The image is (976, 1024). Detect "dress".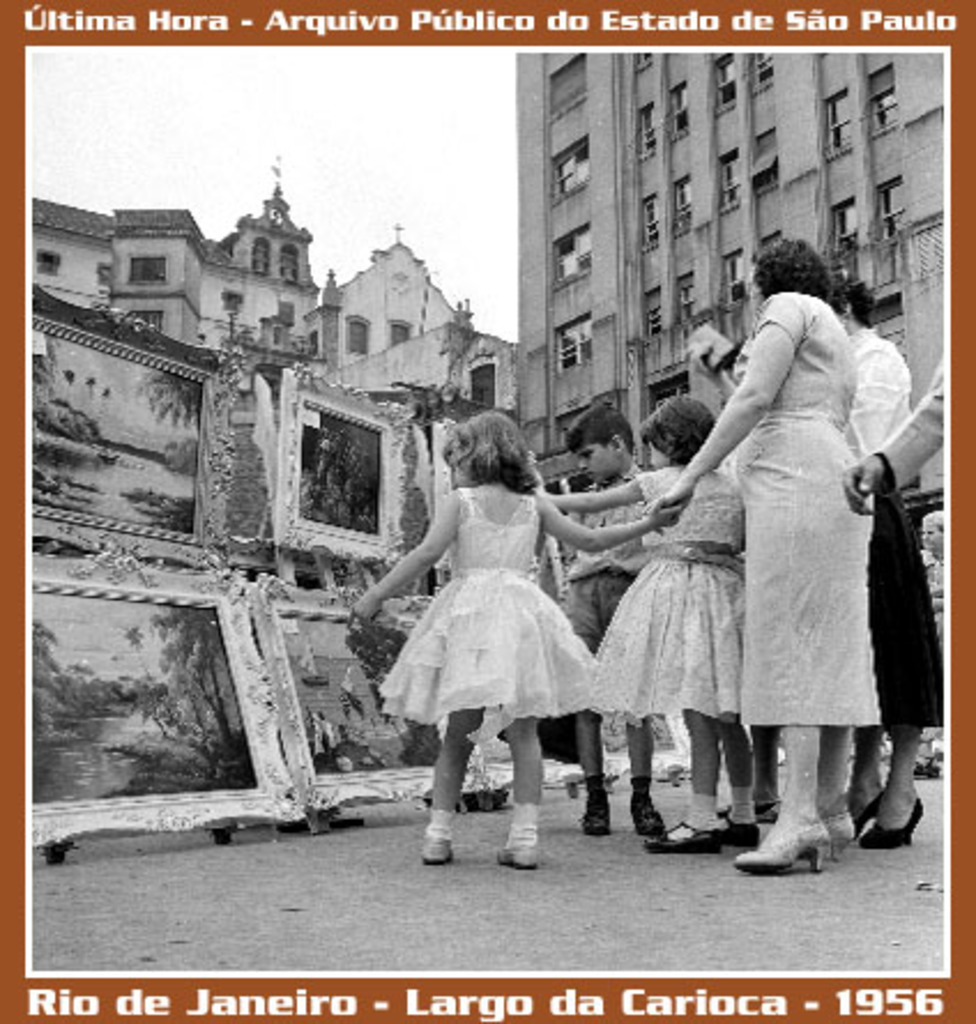
Detection: 585:460:739:716.
